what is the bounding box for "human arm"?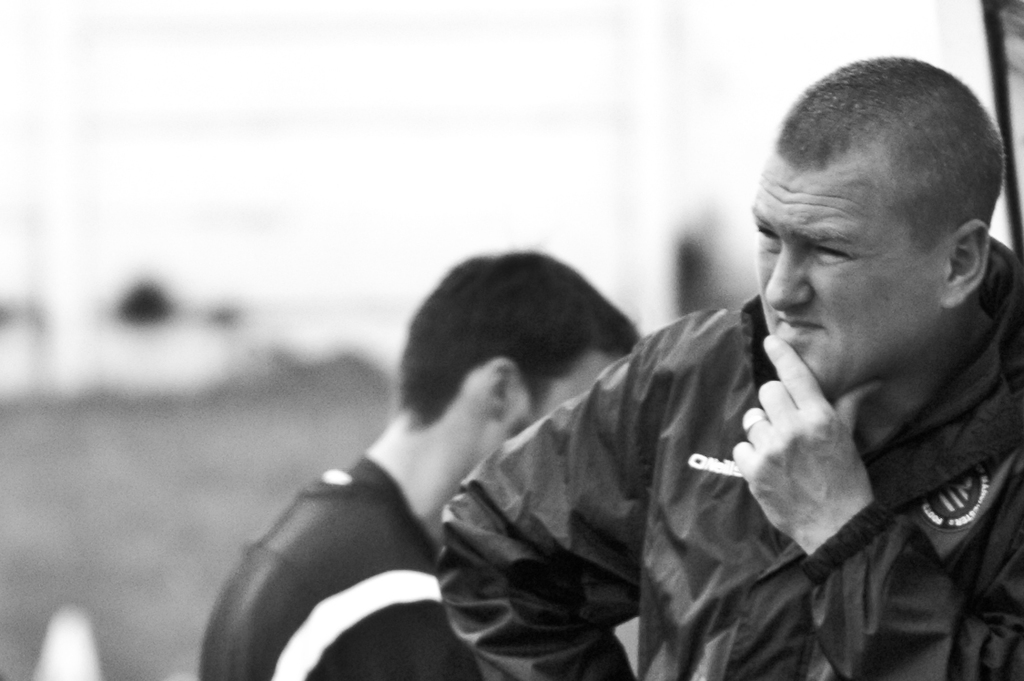
(298,564,520,680).
